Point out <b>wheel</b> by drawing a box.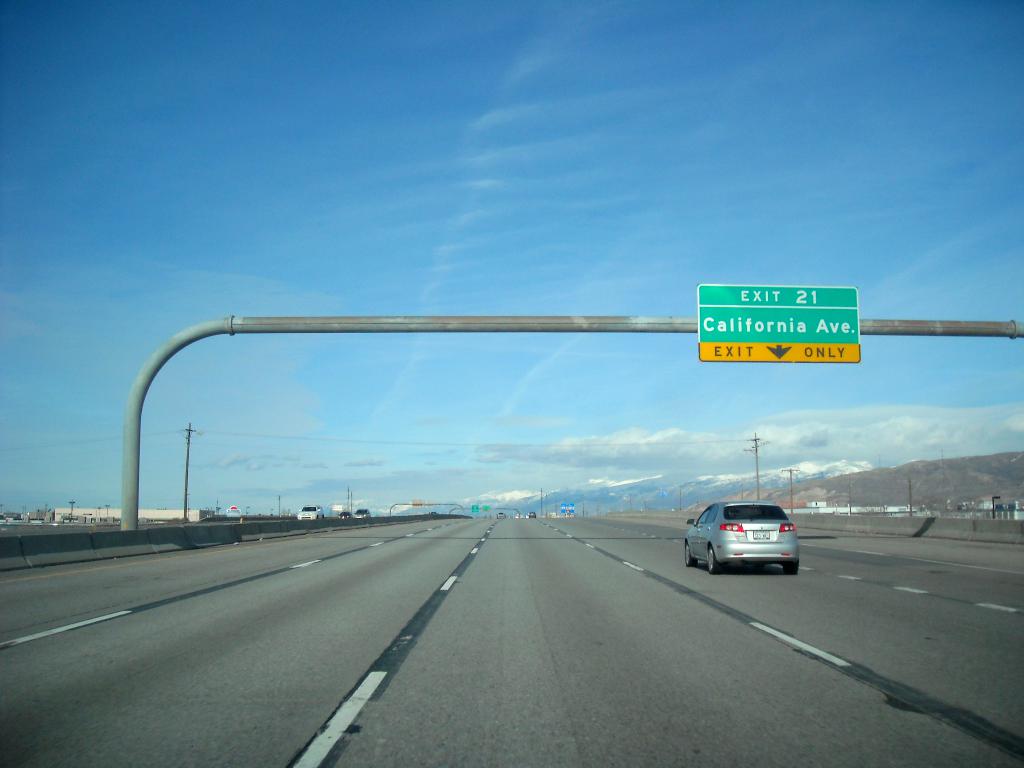
select_region(678, 537, 700, 566).
